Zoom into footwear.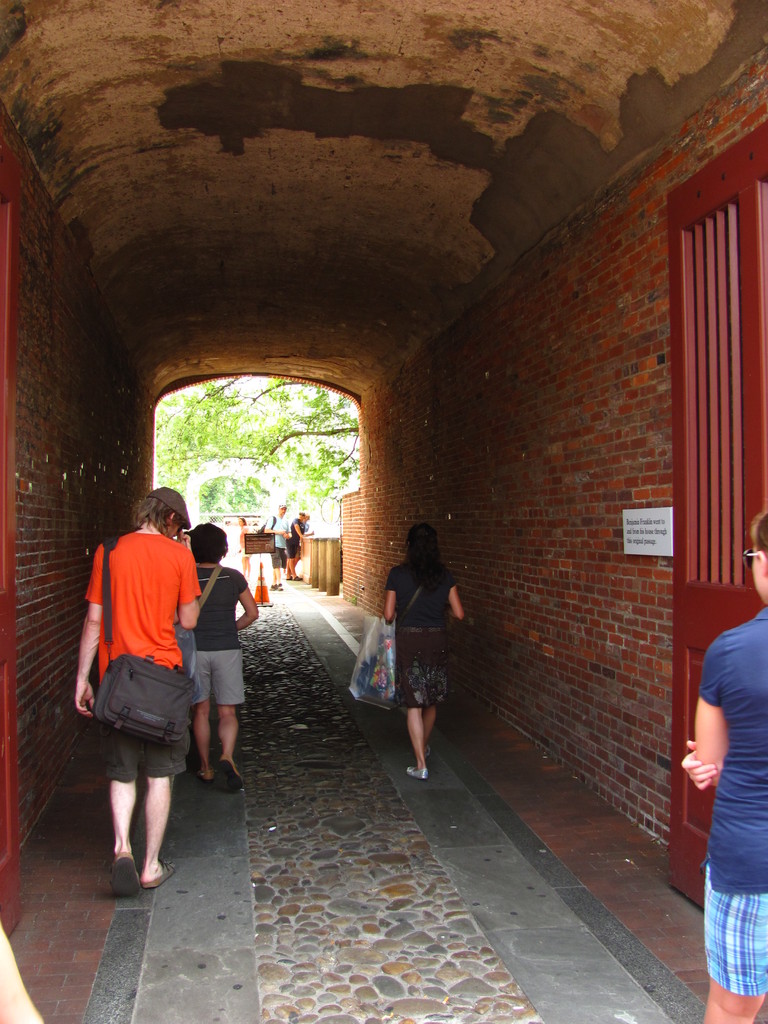
Zoom target: region(107, 851, 137, 904).
